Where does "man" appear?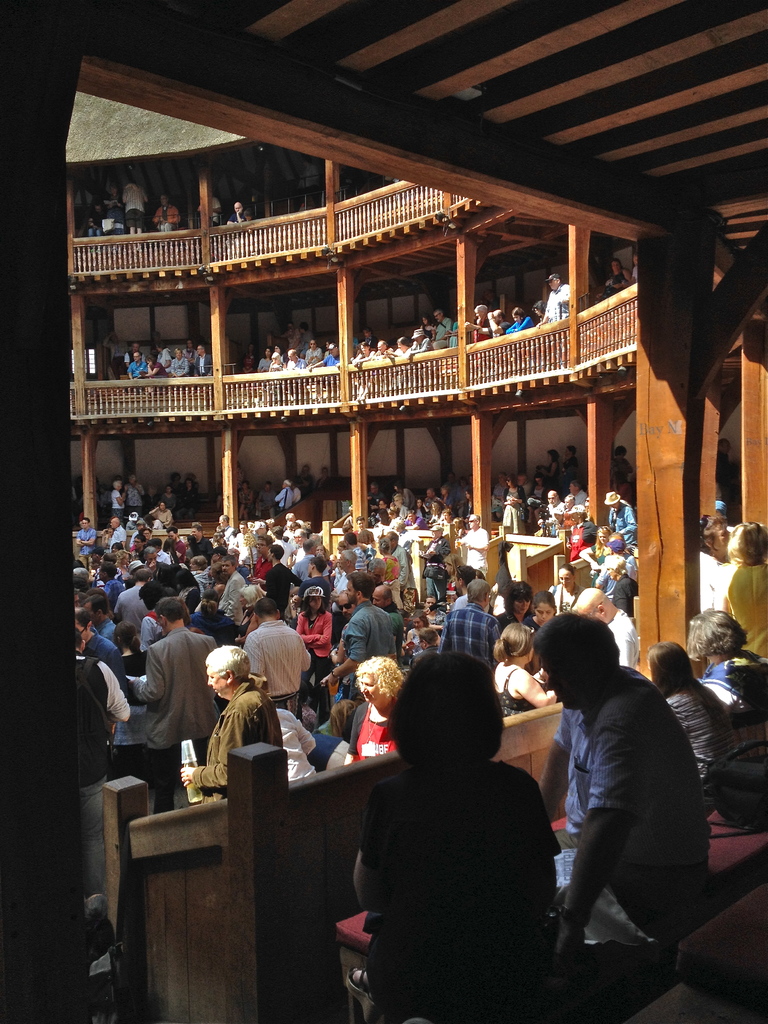
Appears at [565,483,584,504].
